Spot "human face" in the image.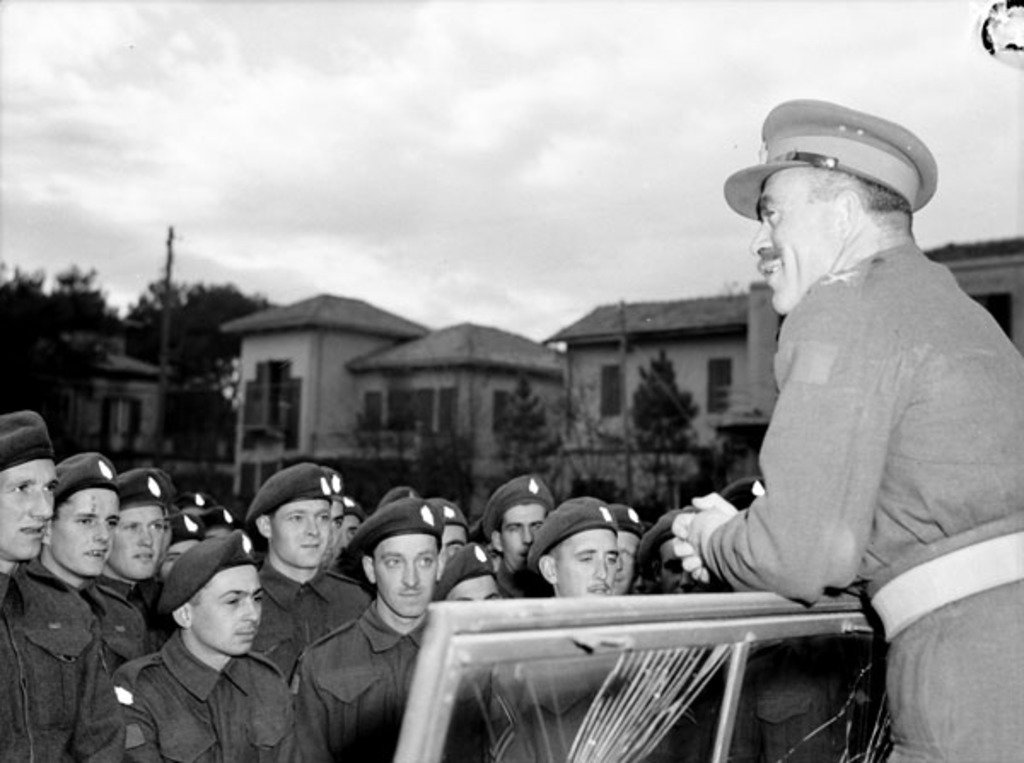
"human face" found at rect(108, 500, 164, 580).
